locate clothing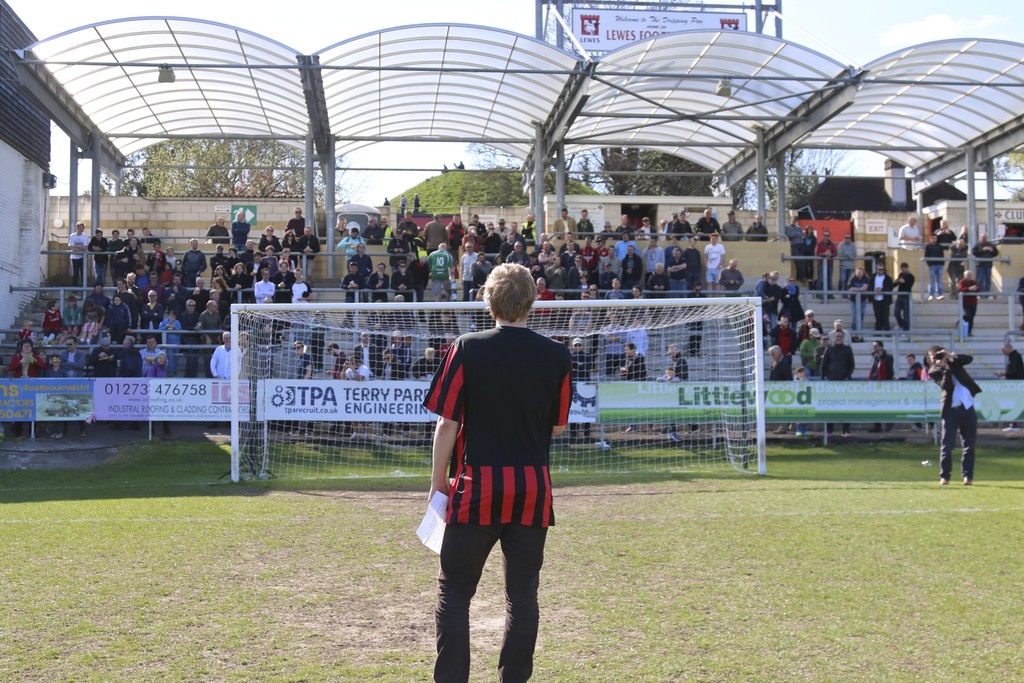
l=42, t=308, r=63, b=338
